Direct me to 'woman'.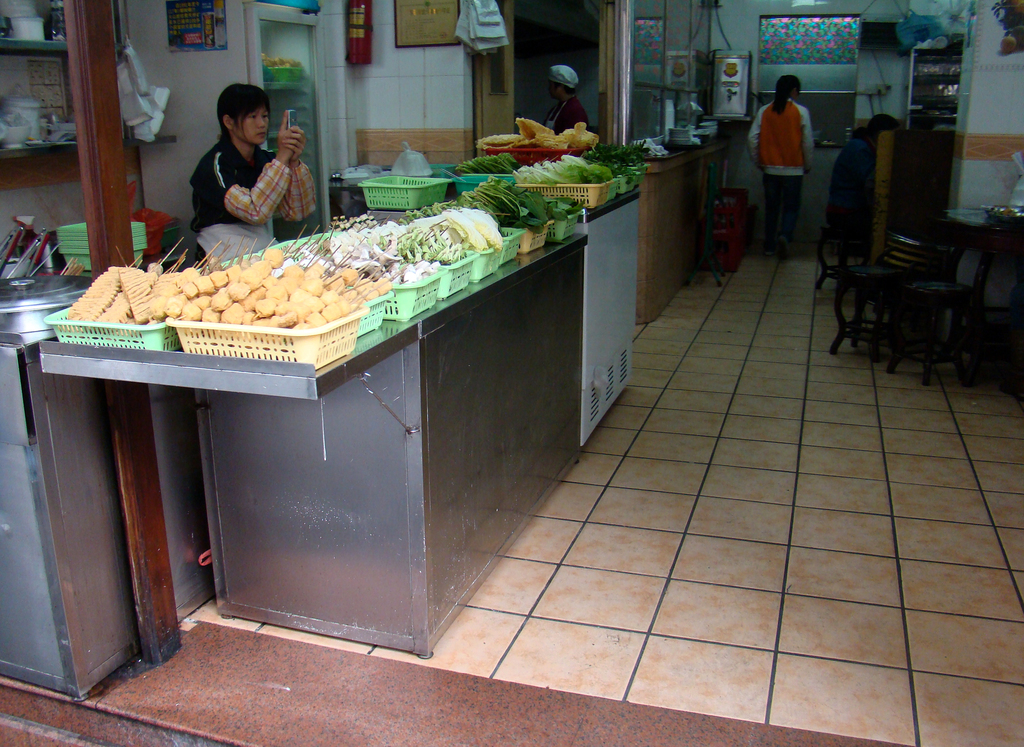
Direction: region(192, 90, 304, 224).
